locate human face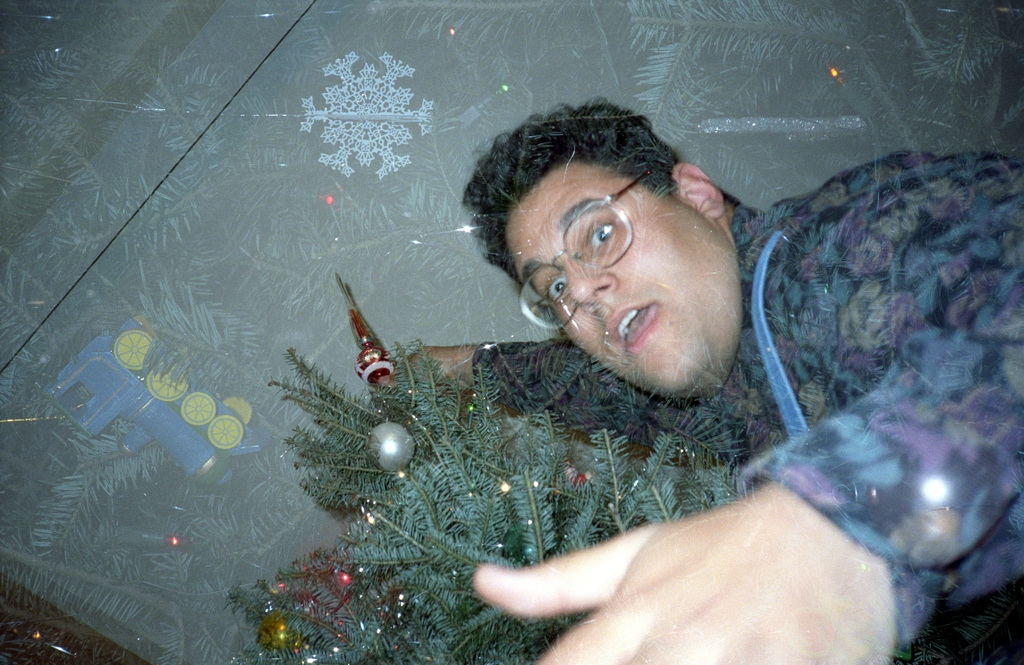
504, 164, 732, 407
